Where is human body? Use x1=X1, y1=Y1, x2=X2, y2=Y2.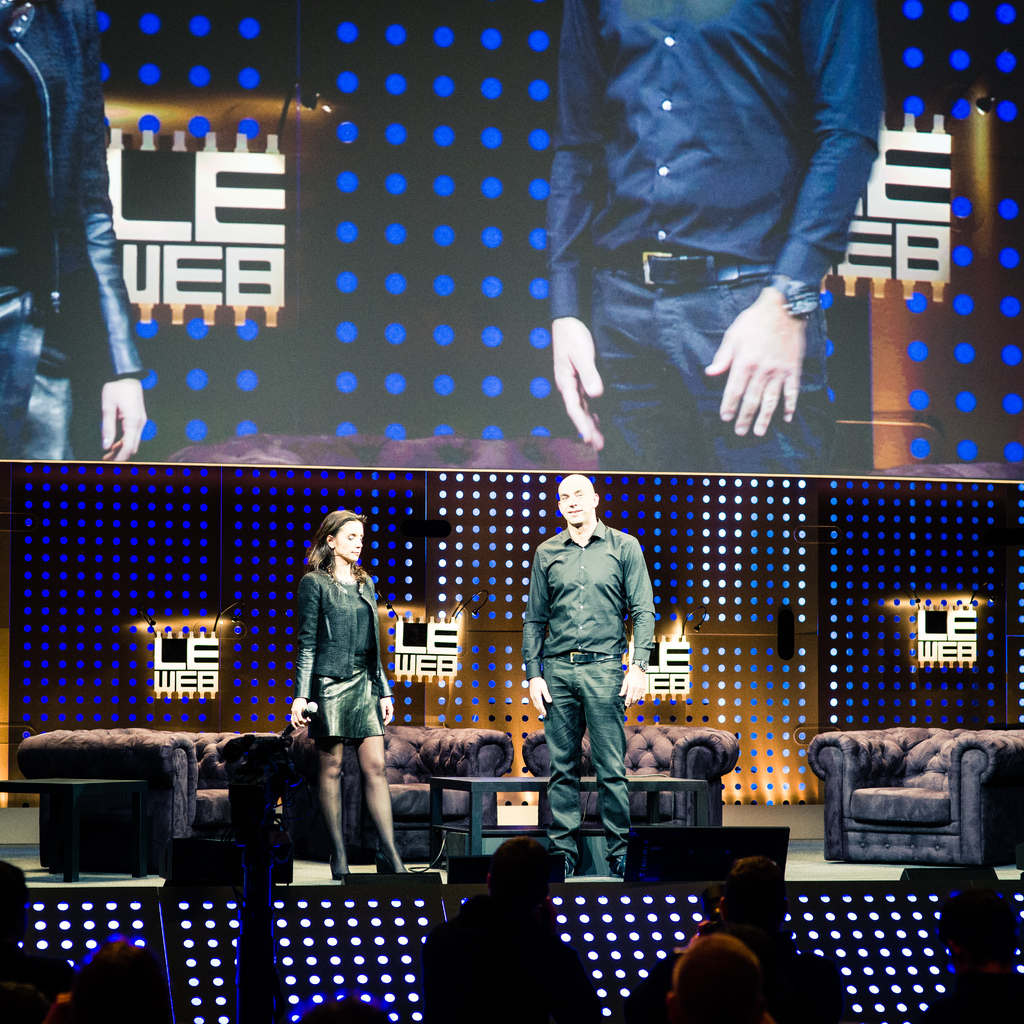
x1=523, y1=518, x2=656, y2=879.
